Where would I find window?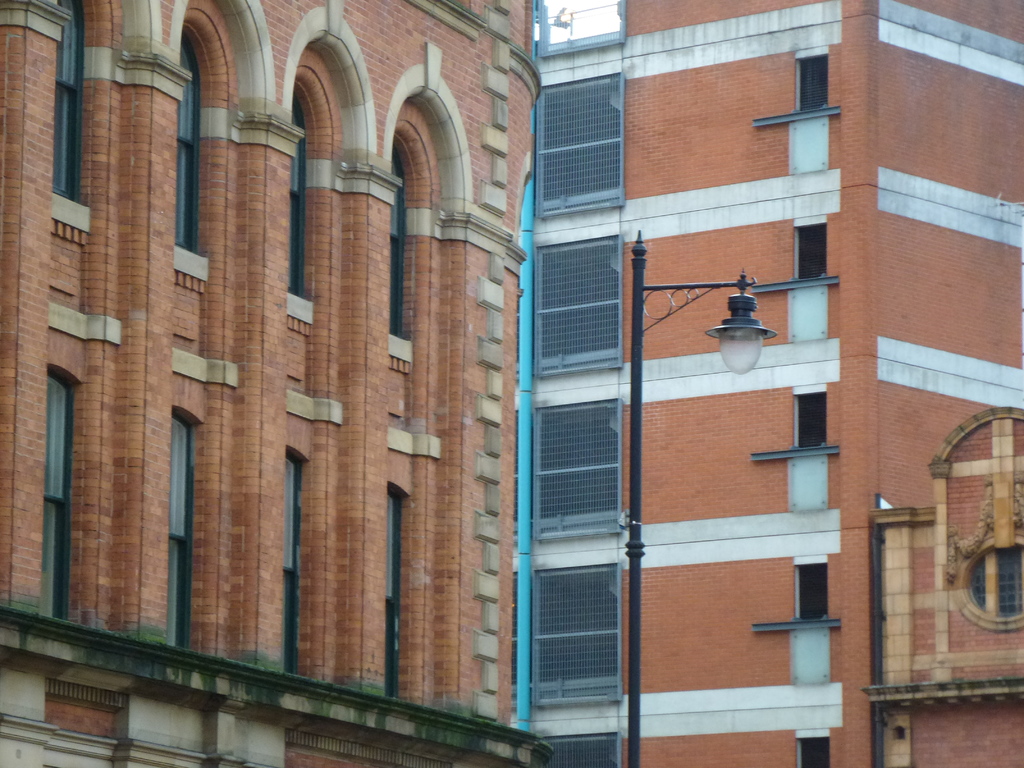
At [532,403,620,542].
